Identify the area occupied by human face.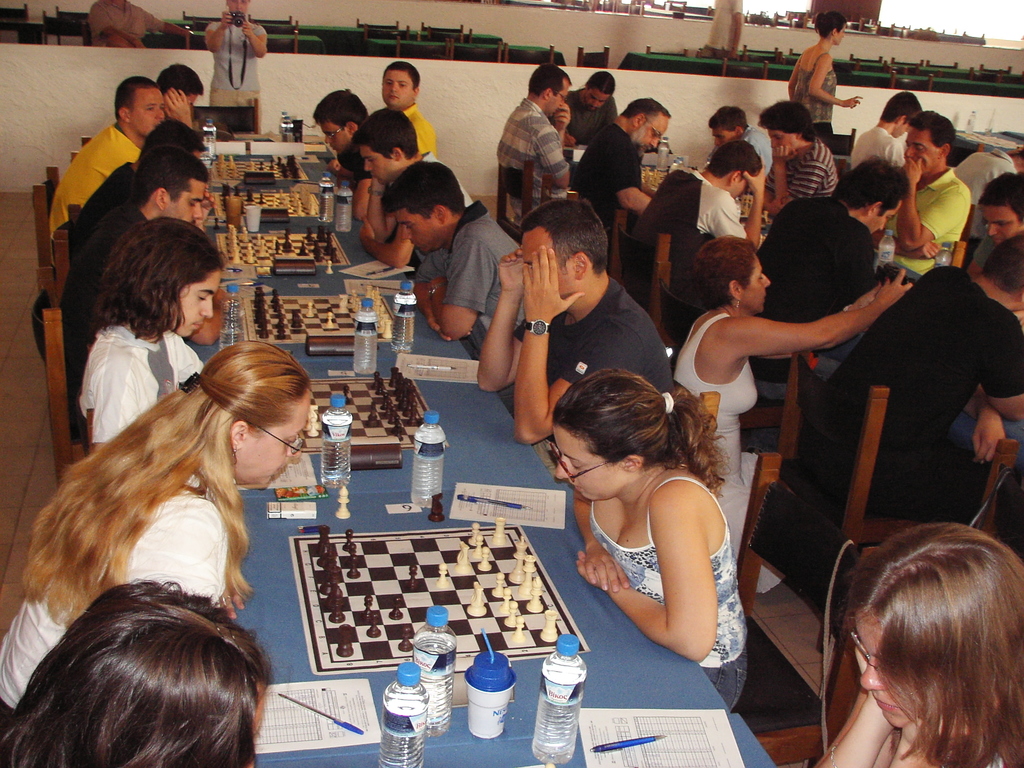
Area: x1=551 y1=82 x2=568 y2=118.
